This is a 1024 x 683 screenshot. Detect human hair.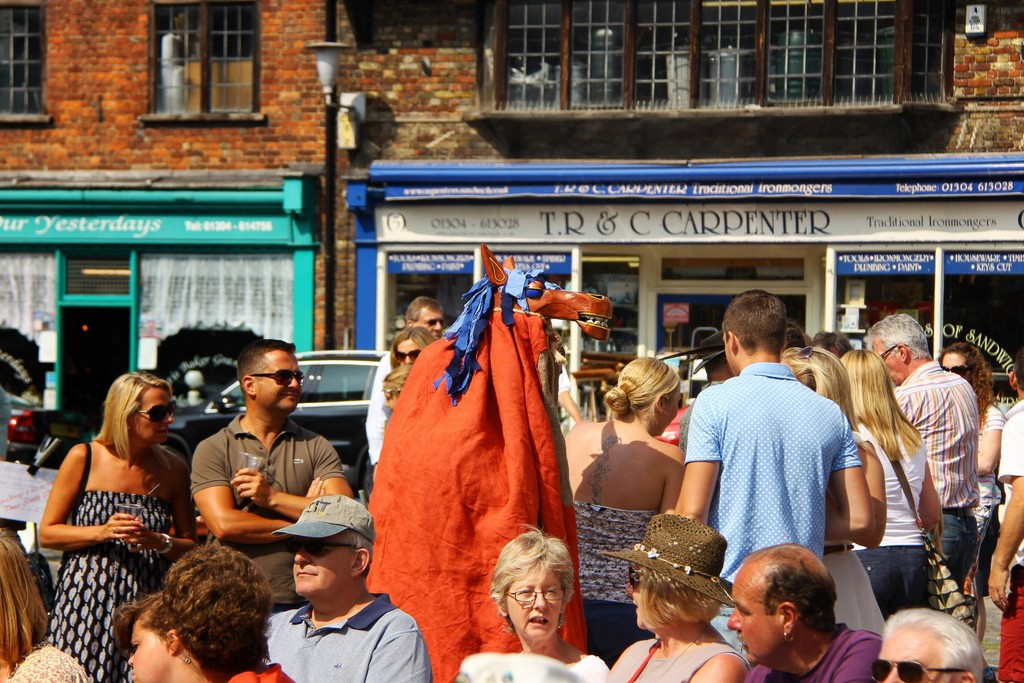
pyautogui.locateOnScreen(402, 294, 441, 329).
